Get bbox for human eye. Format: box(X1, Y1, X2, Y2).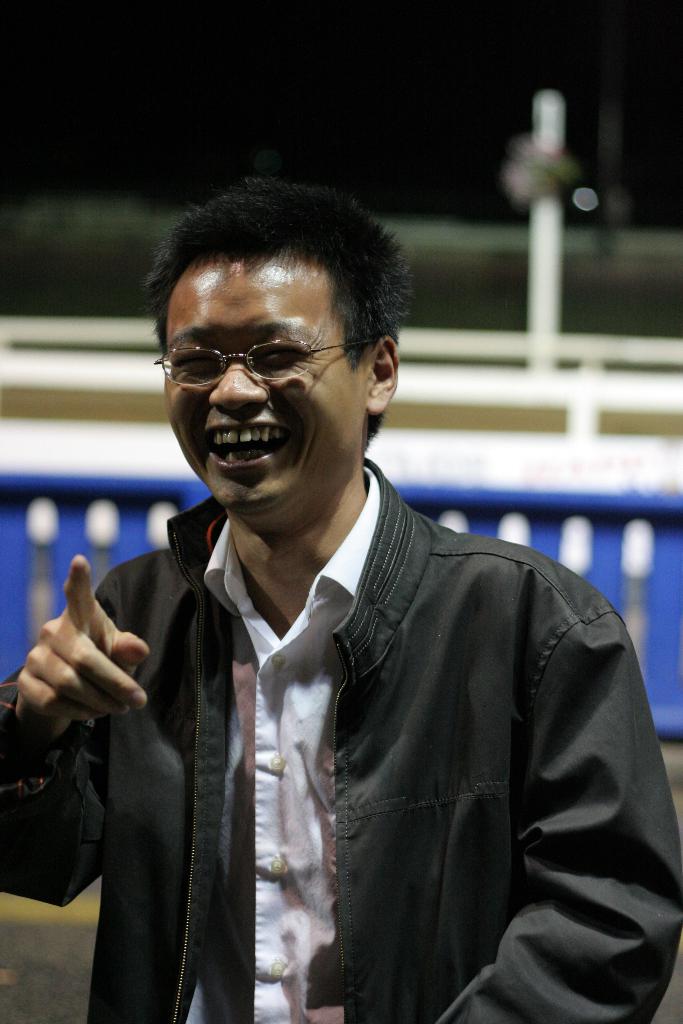
box(173, 349, 226, 378).
